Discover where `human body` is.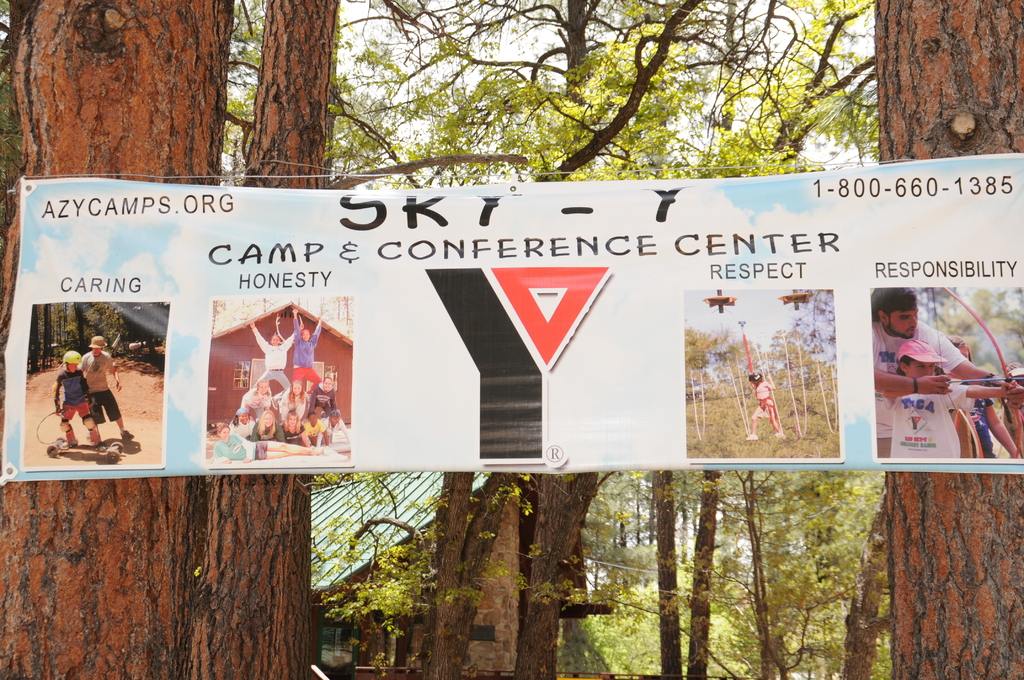
Discovered at 883, 339, 1020, 457.
